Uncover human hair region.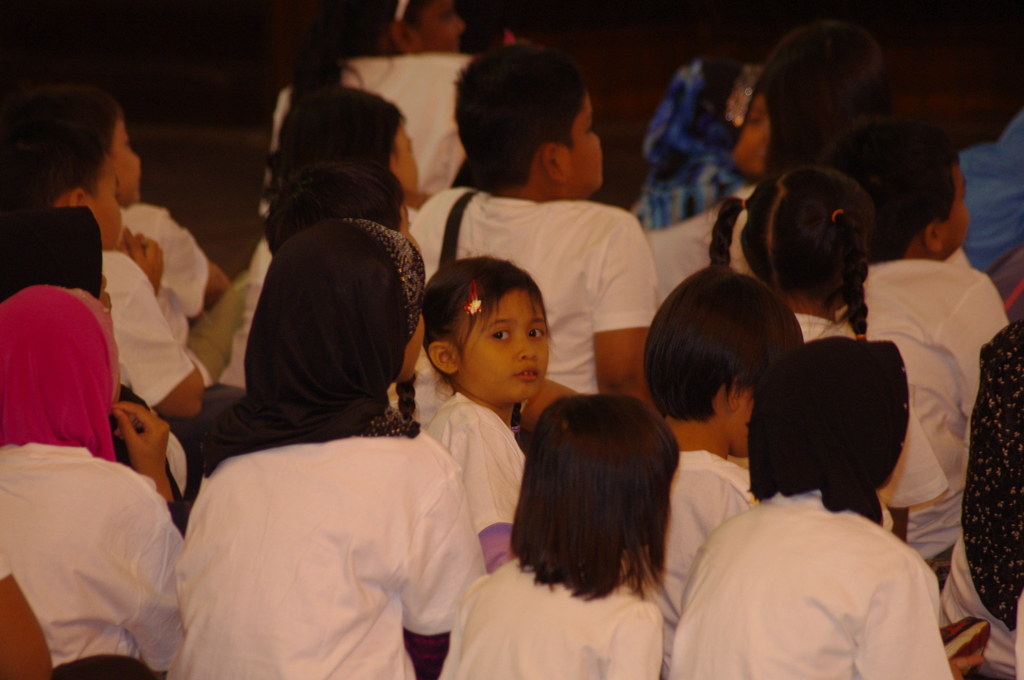
Uncovered: {"x1": 260, "y1": 162, "x2": 406, "y2": 234}.
